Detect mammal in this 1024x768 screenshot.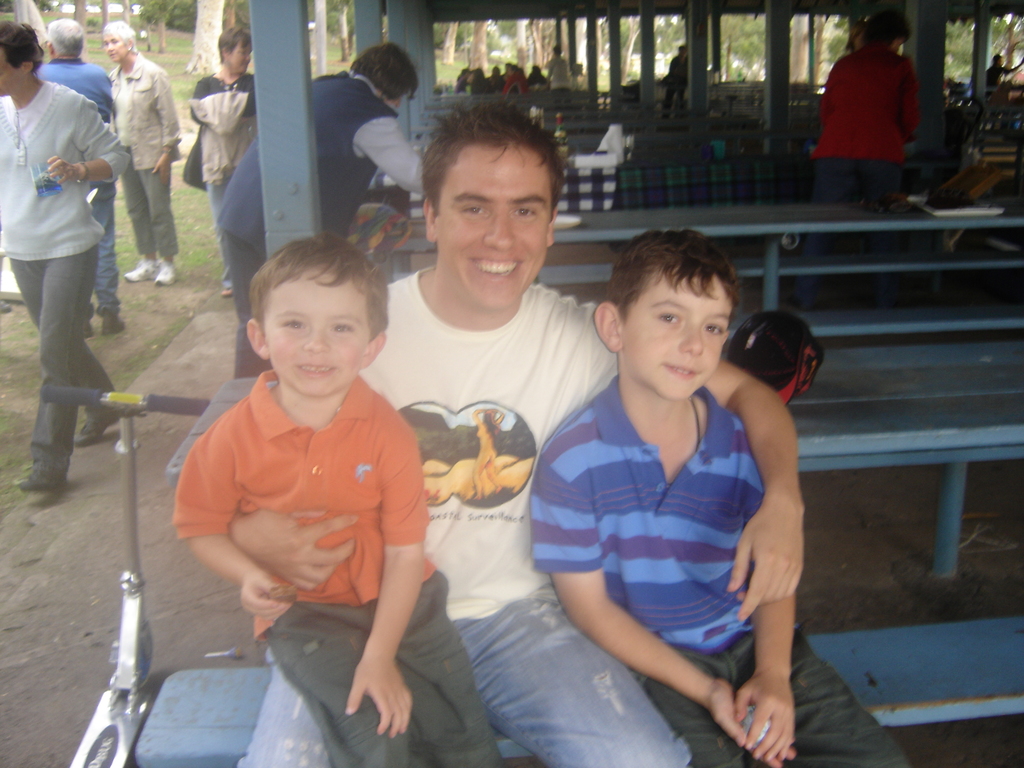
Detection: crop(0, 20, 119, 488).
